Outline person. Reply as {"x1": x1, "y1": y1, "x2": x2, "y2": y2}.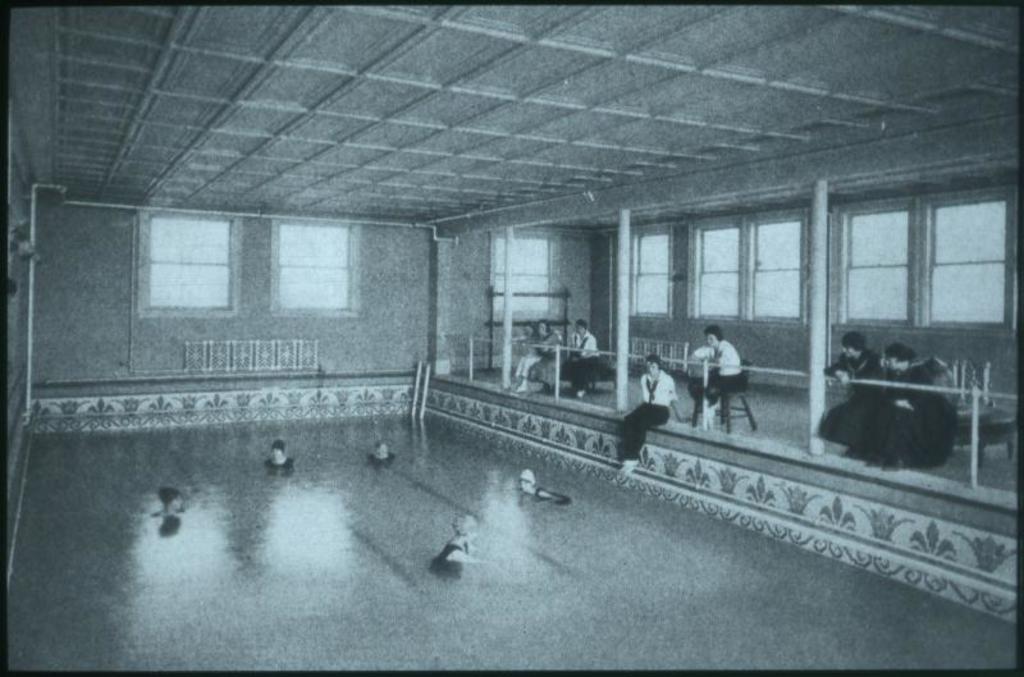
{"x1": 265, "y1": 440, "x2": 296, "y2": 471}.
